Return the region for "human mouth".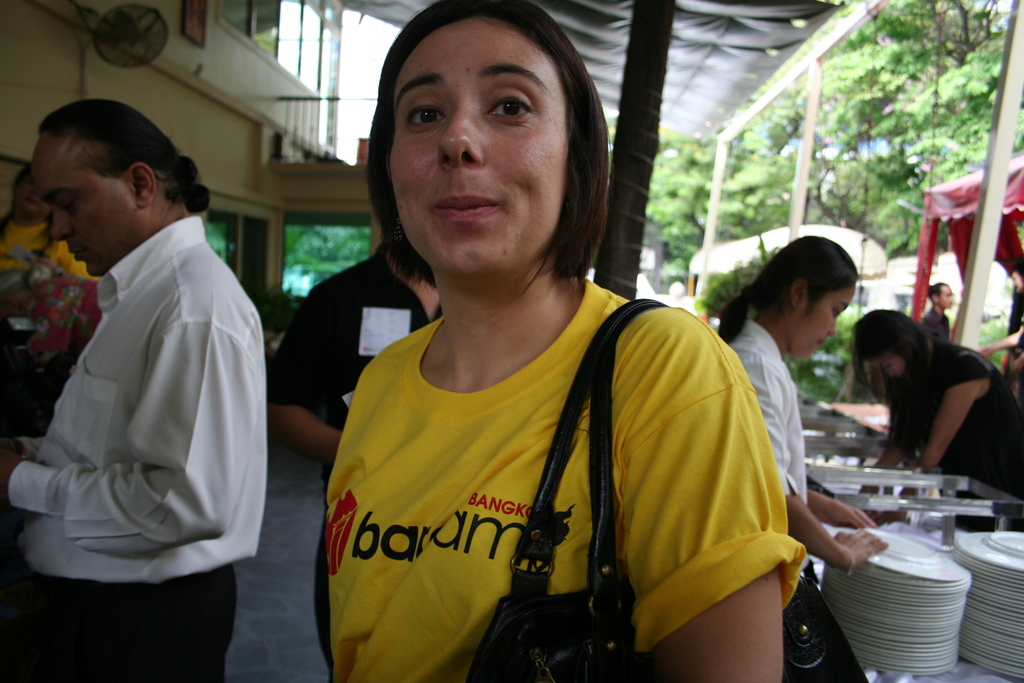
{"left": 818, "top": 343, "right": 824, "bottom": 348}.
